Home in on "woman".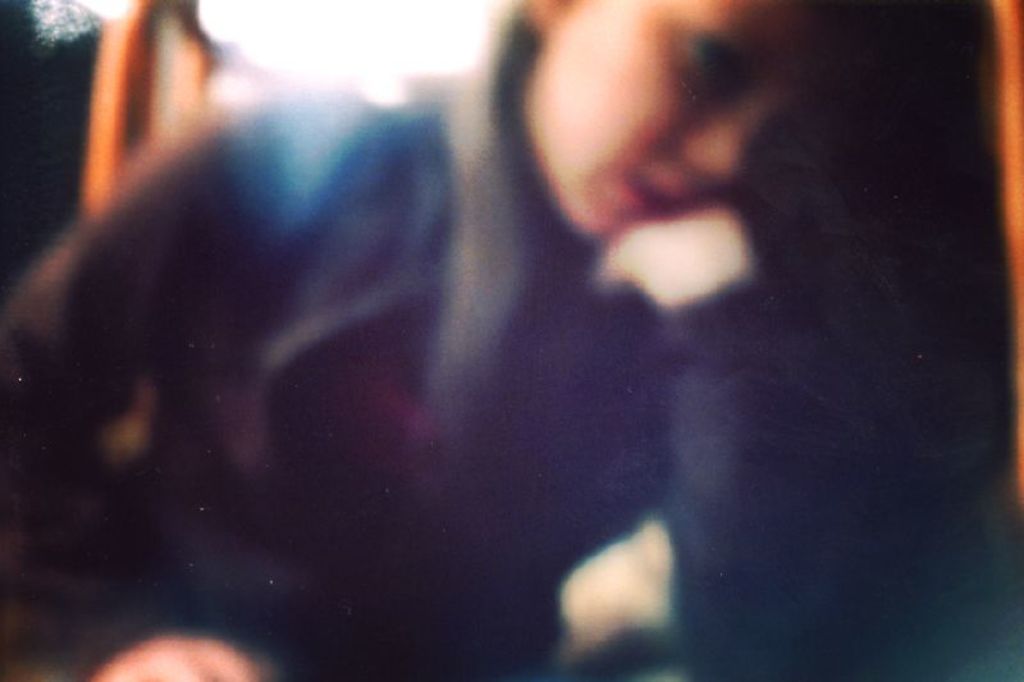
Homed in at [left=26, top=0, right=969, bottom=649].
